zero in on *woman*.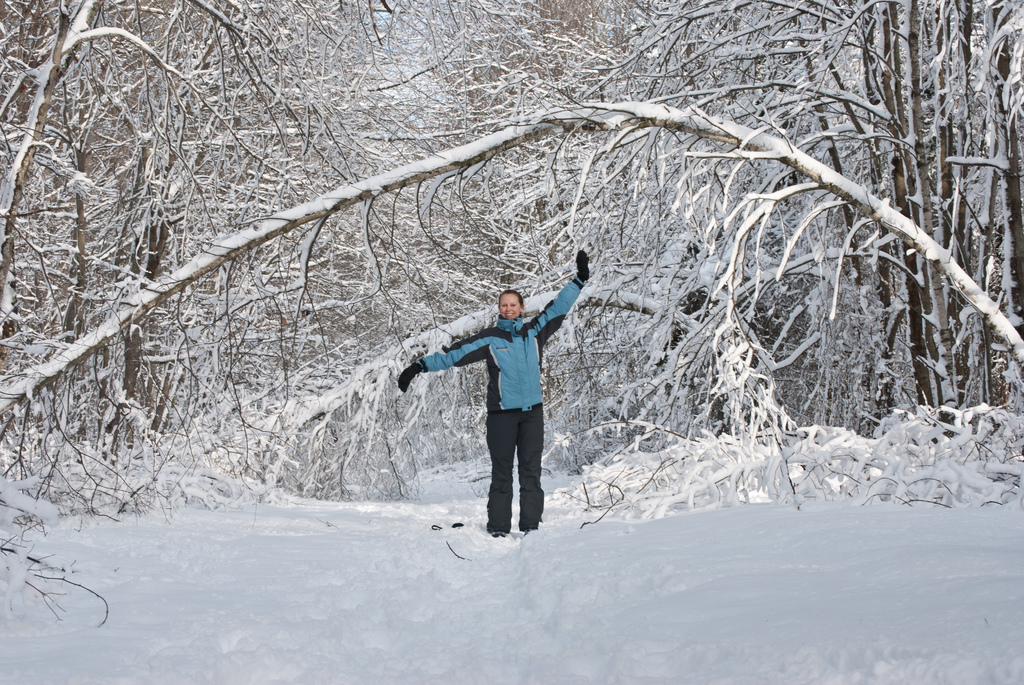
Zeroed in: pyautogui.locateOnScreen(424, 246, 600, 550).
